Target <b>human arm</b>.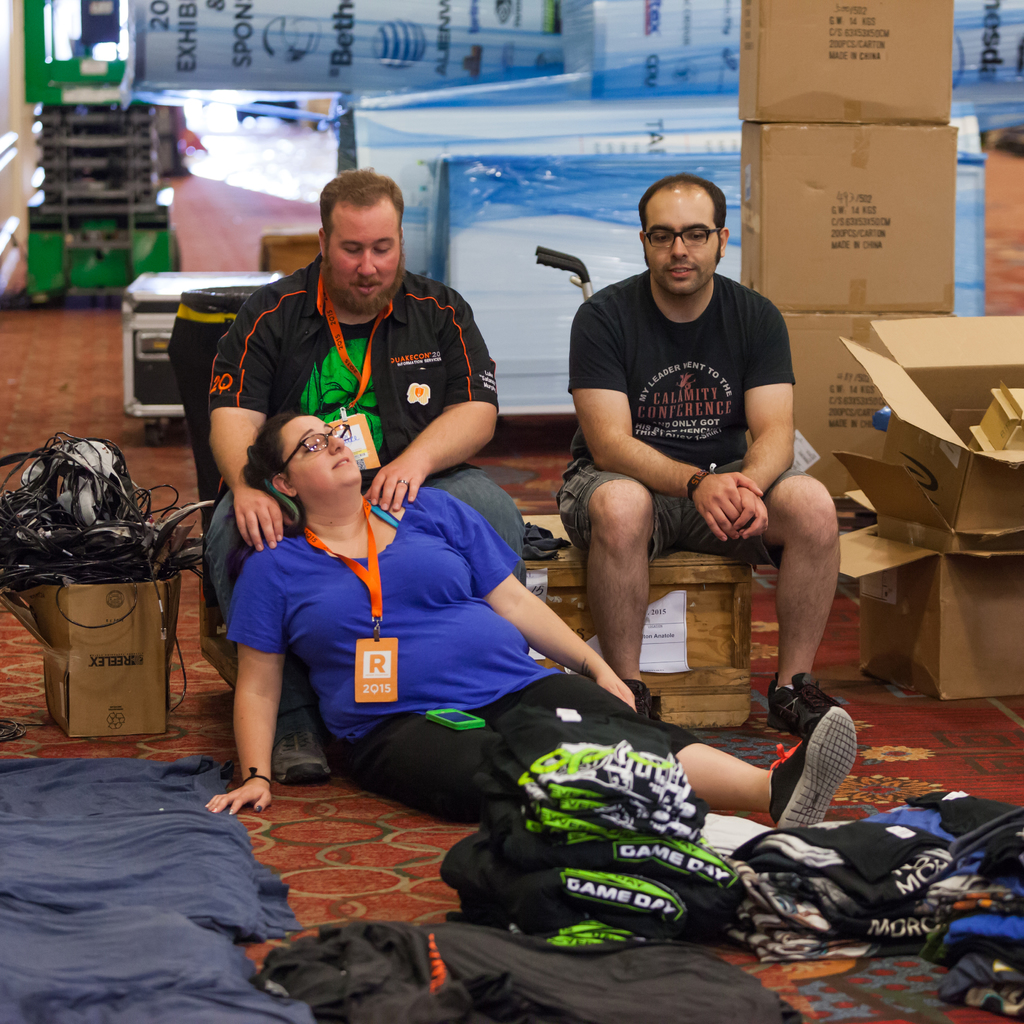
Target region: box=[200, 281, 286, 561].
